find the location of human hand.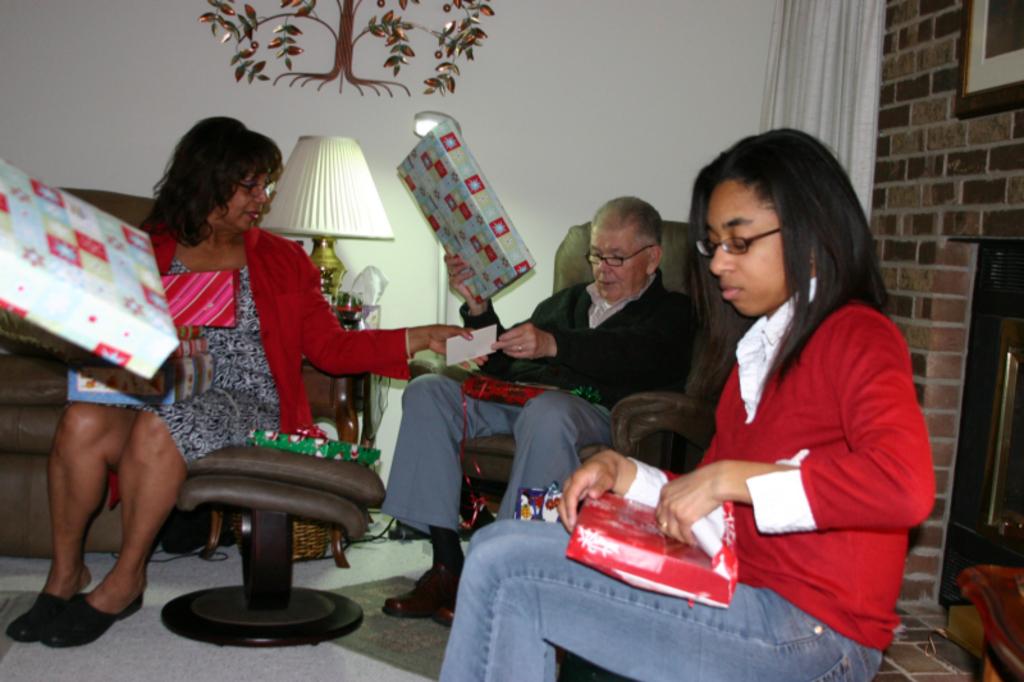
Location: {"left": 650, "top": 463, "right": 731, "bottom": 548}.
